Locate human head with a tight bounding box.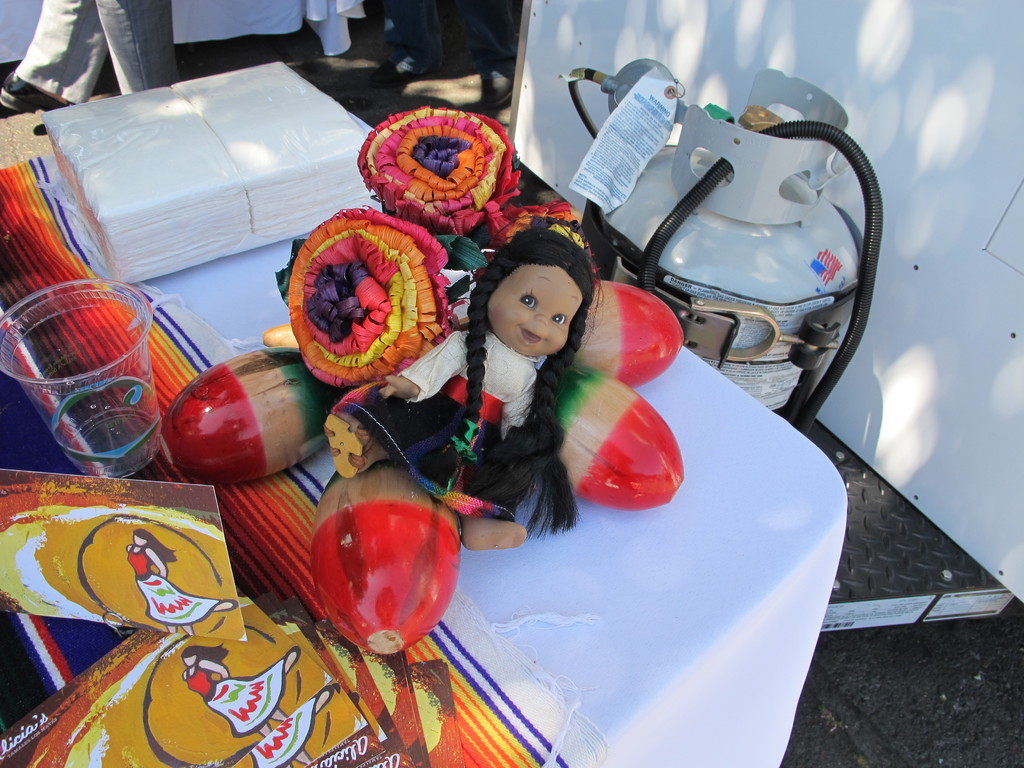
{"left": 467, "top": 230, "right": 589, "bottom": 353}.
